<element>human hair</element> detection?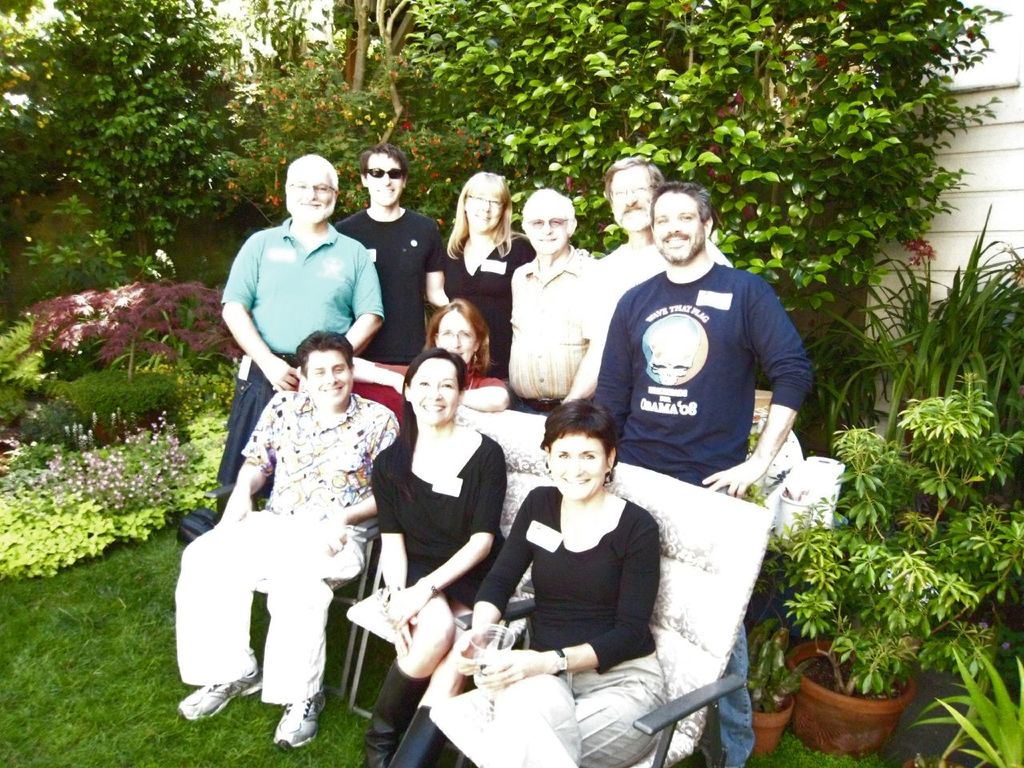
bbox=[521, 187, 577, 230]
